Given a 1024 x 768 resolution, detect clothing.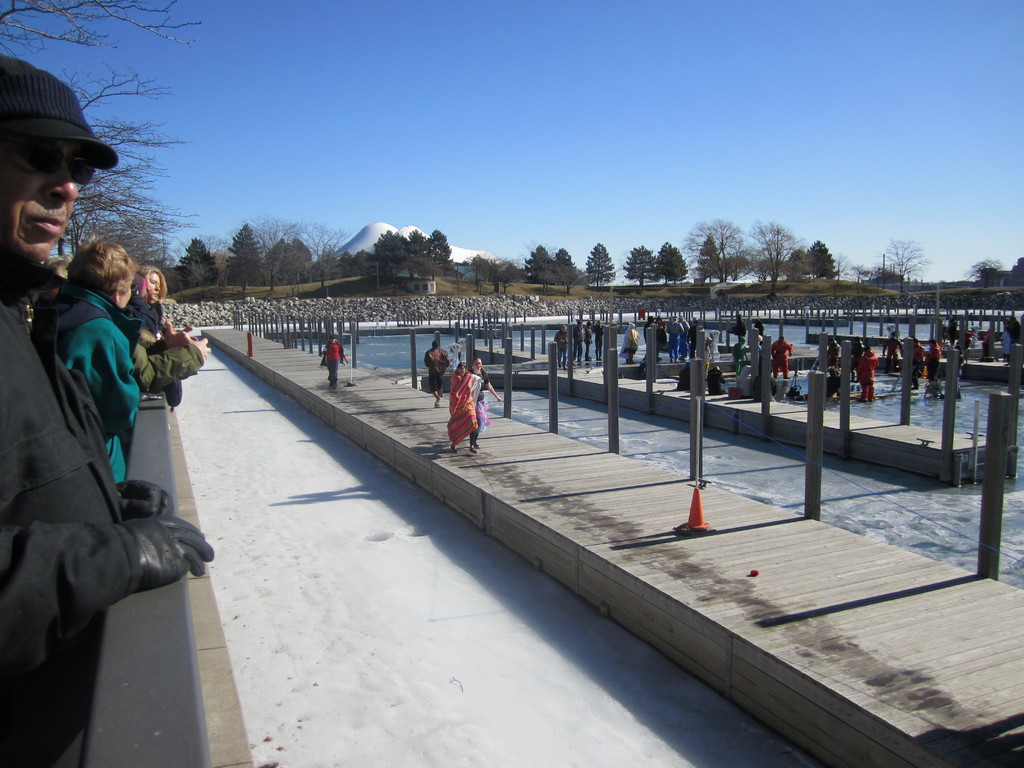
<region>676, 369, 688, 389</region>.
